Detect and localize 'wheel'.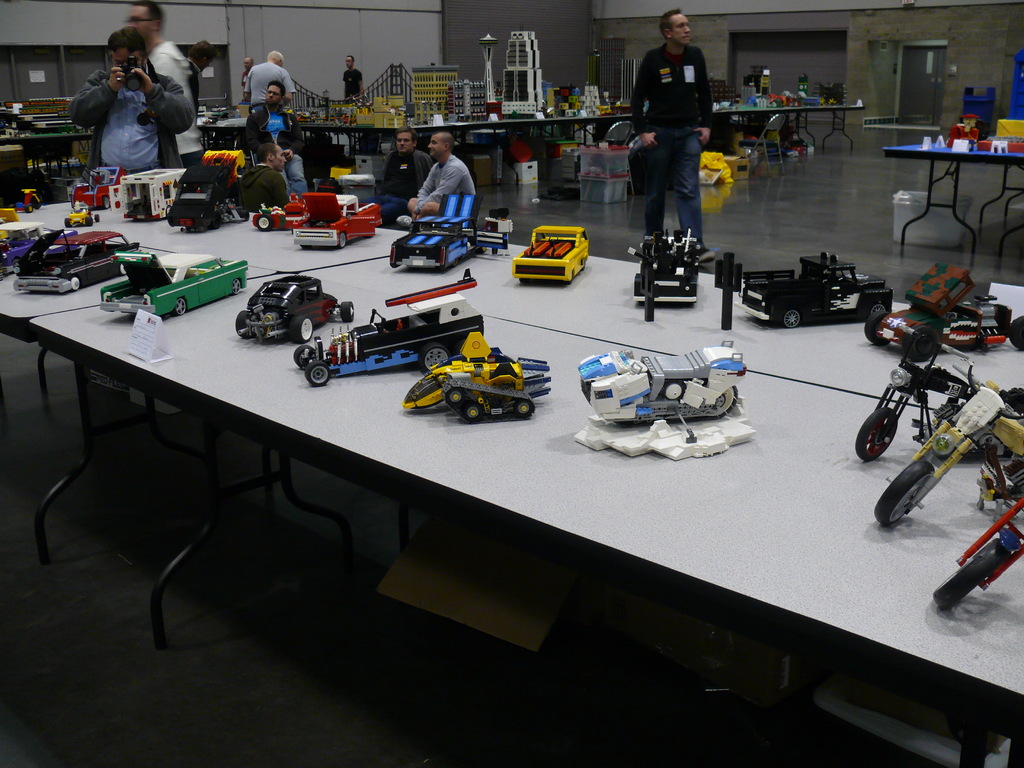
Localized at select_region(419, 342, 450, 373).
